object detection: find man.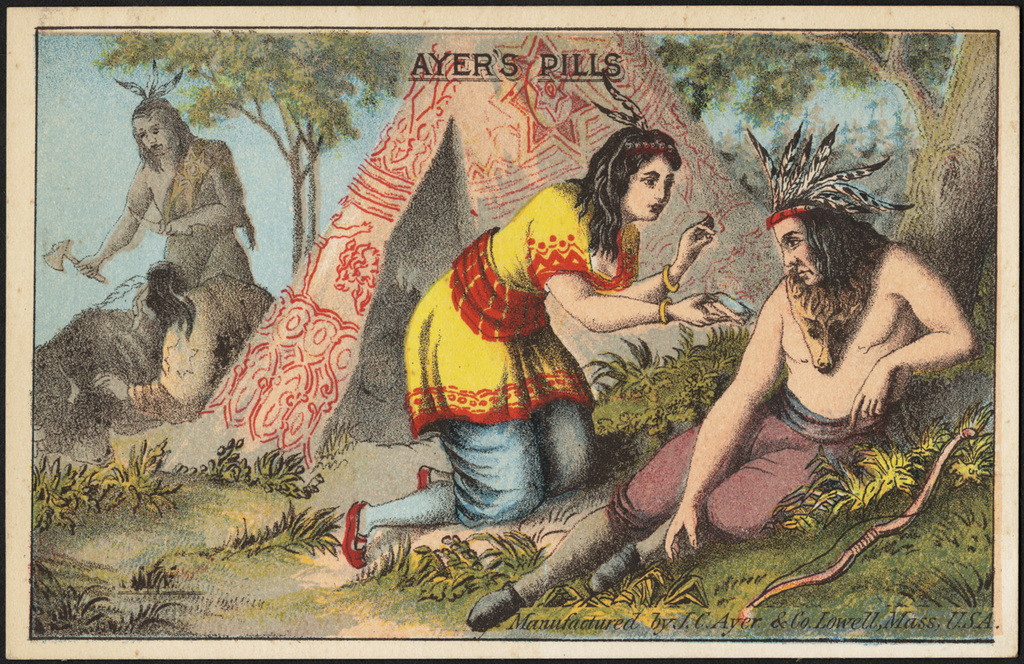
bbox=[509, 137, 968, 615].
